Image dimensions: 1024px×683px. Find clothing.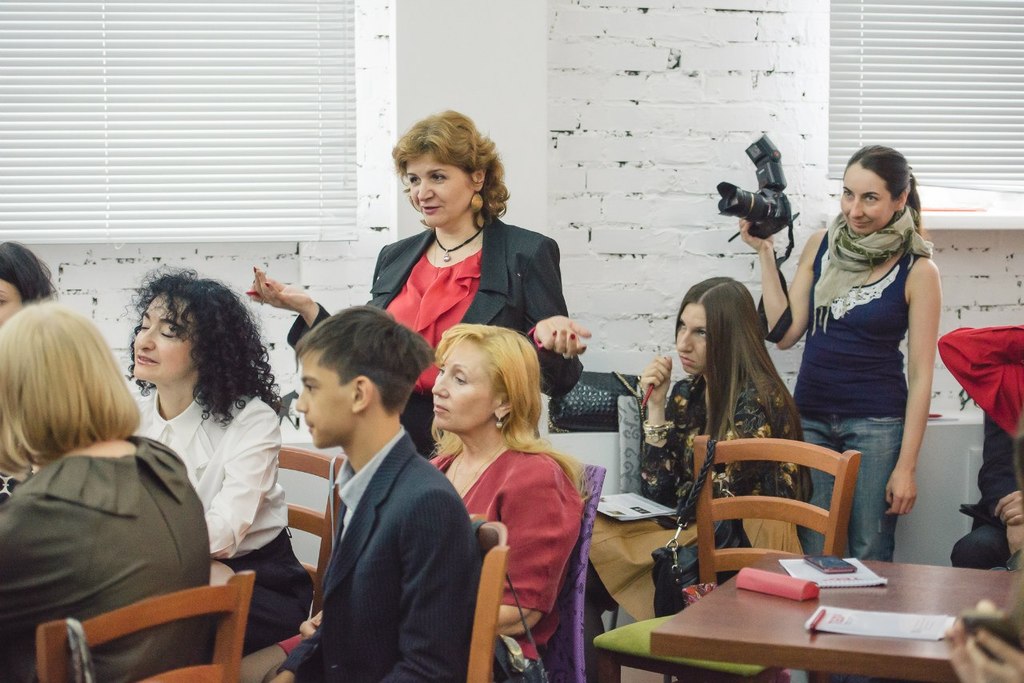
left=288, top=224, right=581, bottom=459.
